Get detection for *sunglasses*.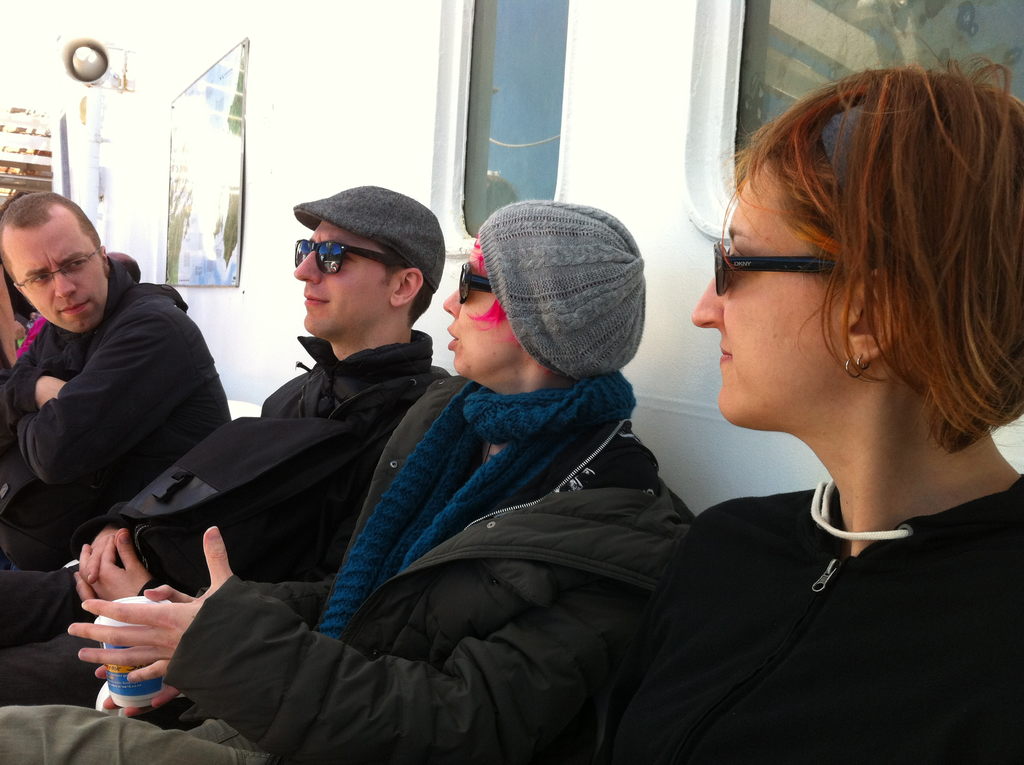
Detection: detection(461, 260, 493, 302).
